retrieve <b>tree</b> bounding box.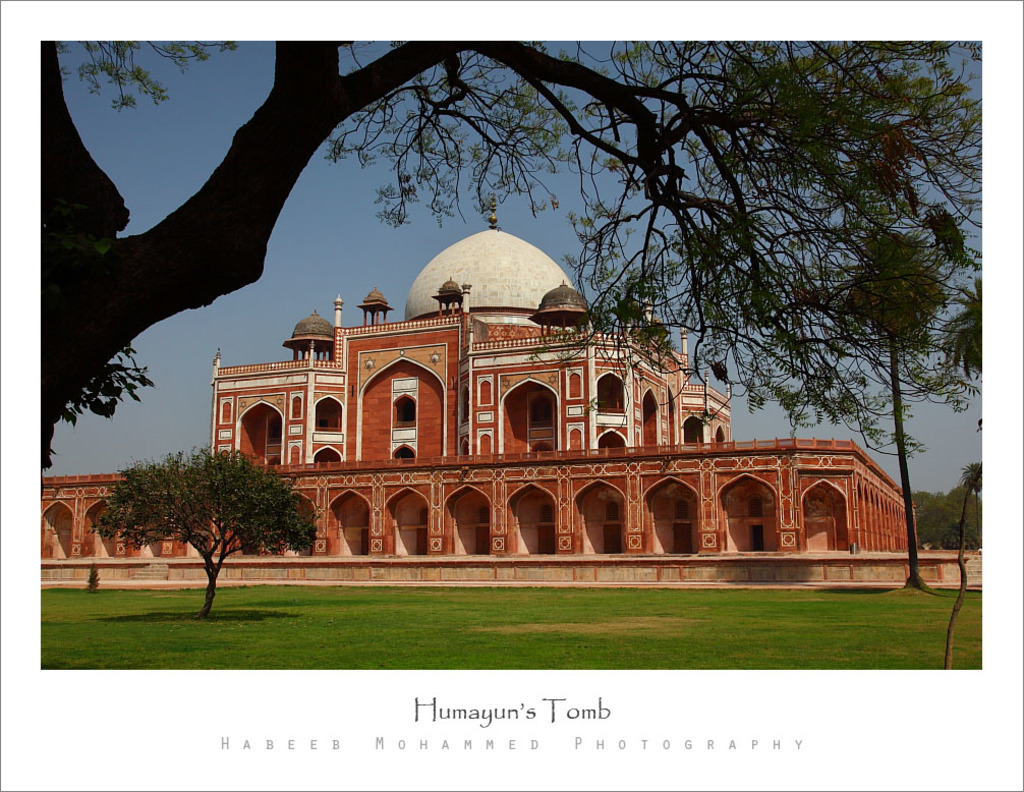
Bounding box: <region>99, 430, 306, 591</region>.
